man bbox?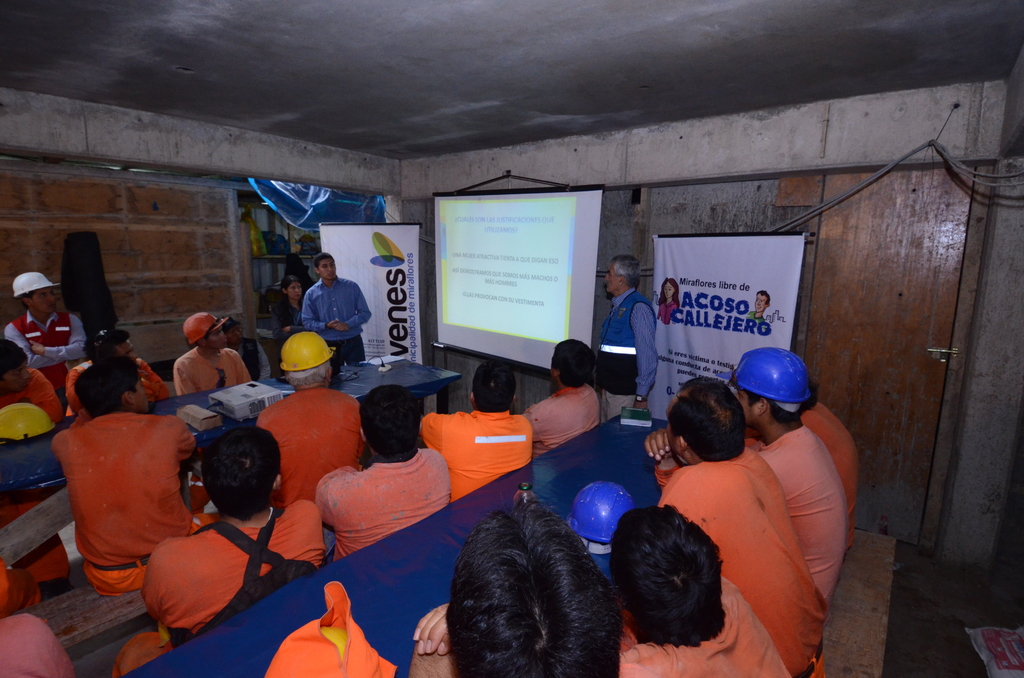
[x1=169, y1=312, x2=254, y2=395]
